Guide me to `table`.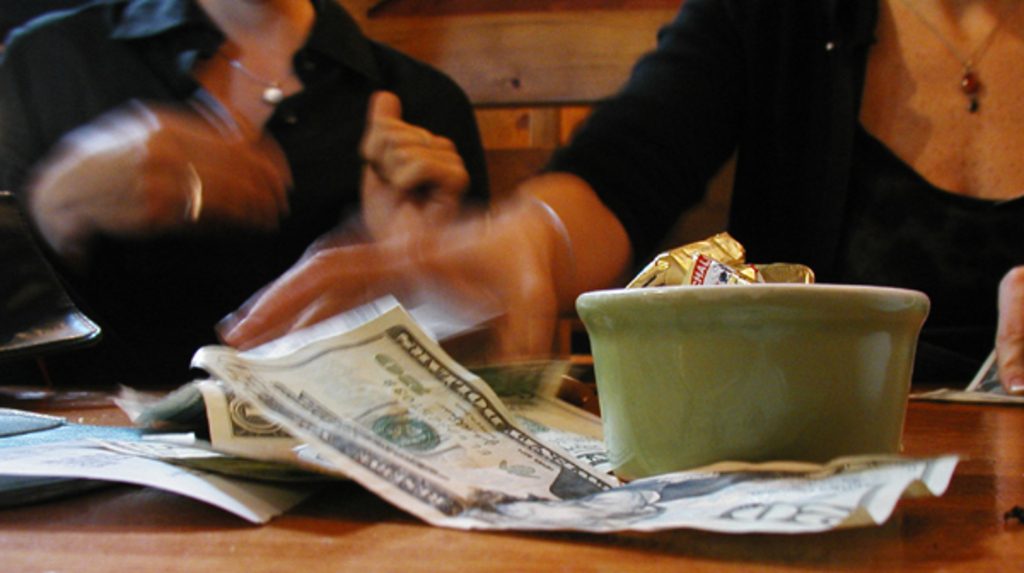
Guidance: crop(0, 373, 1022, 571).
